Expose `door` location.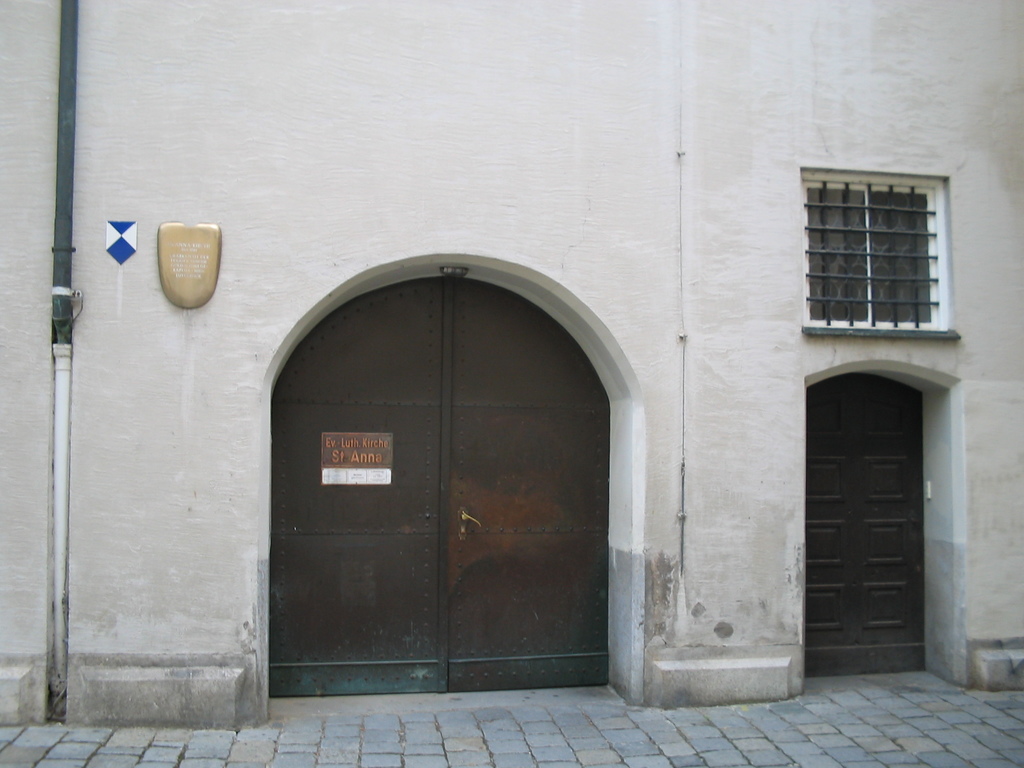
Exposed at Rect(806, 372, 931, 680).
